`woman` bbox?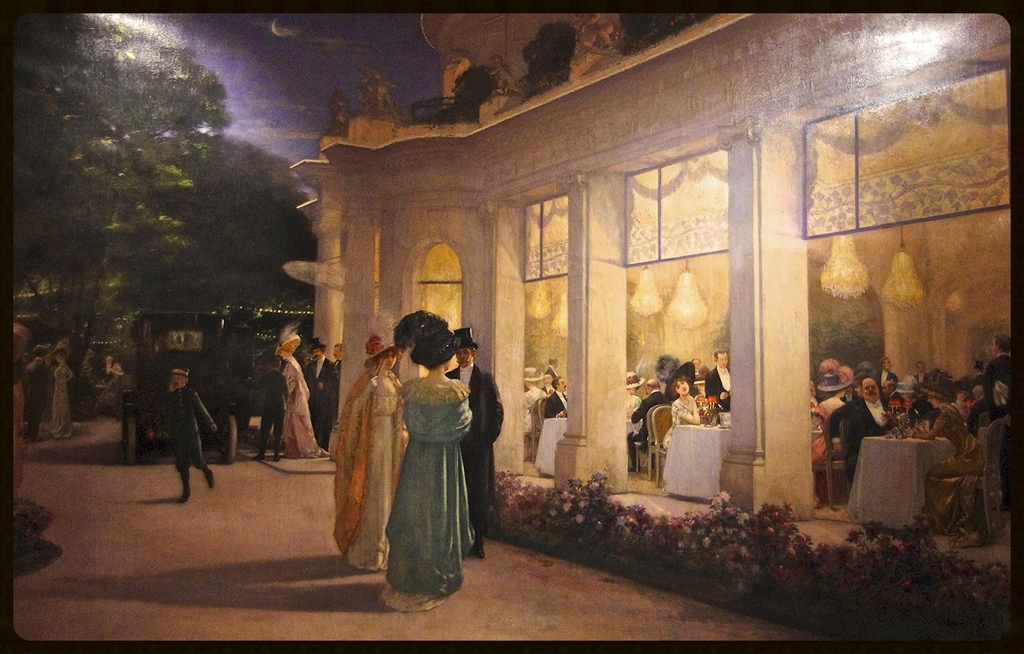
<box>660,359,704,447</box>
